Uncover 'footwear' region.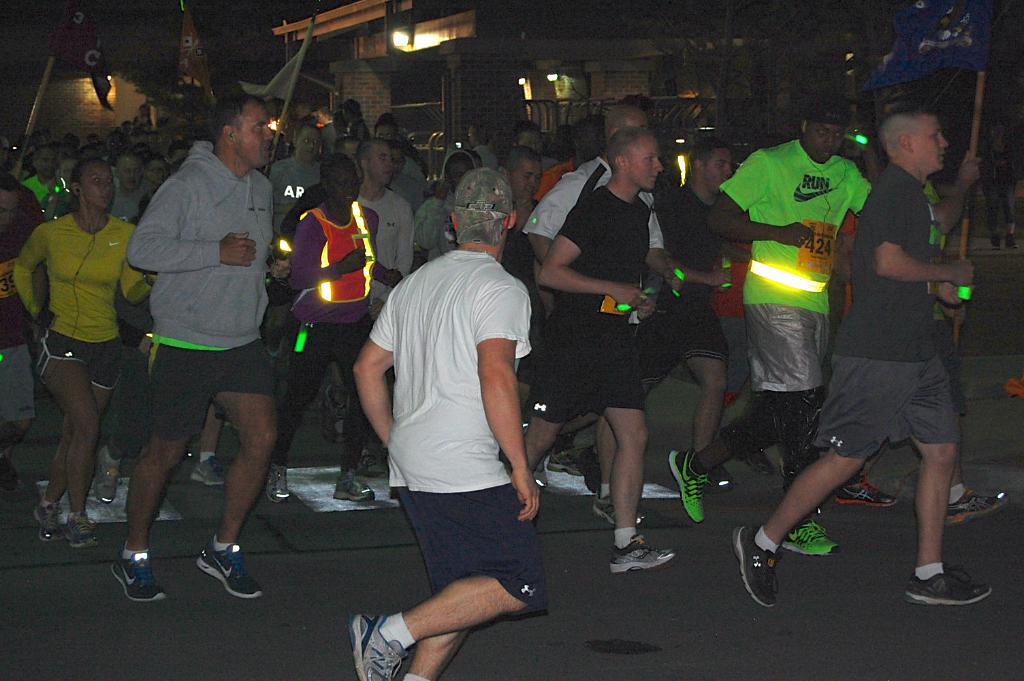
Uncovered: <box>196,536,260,595</box>.
